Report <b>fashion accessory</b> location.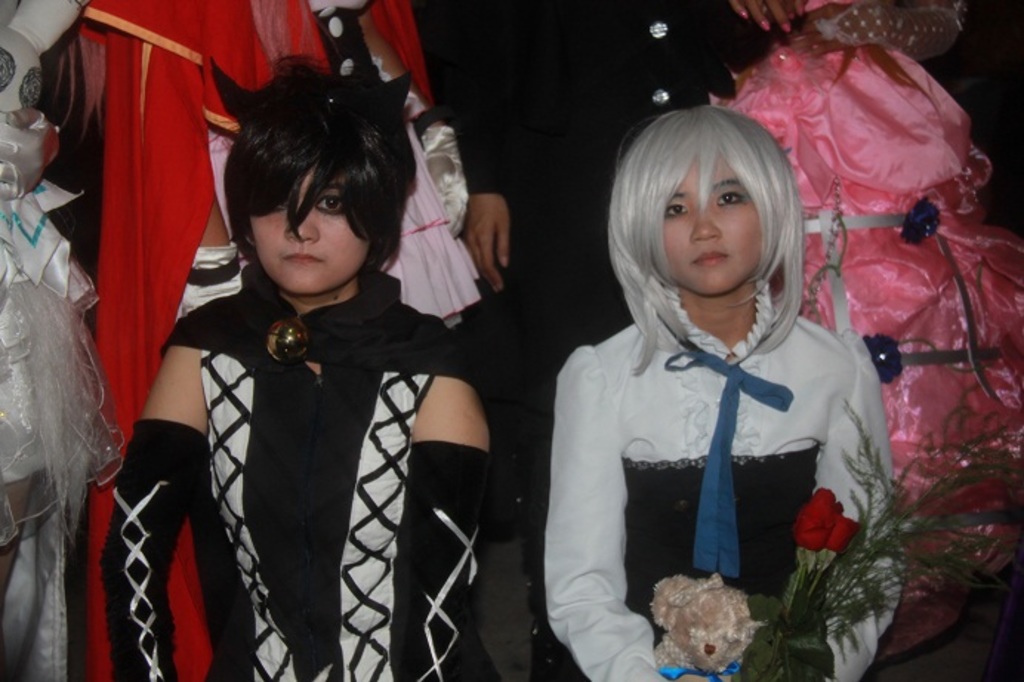
Report: pyautogui.locateOnScreen(658, 661, 740, 681).
